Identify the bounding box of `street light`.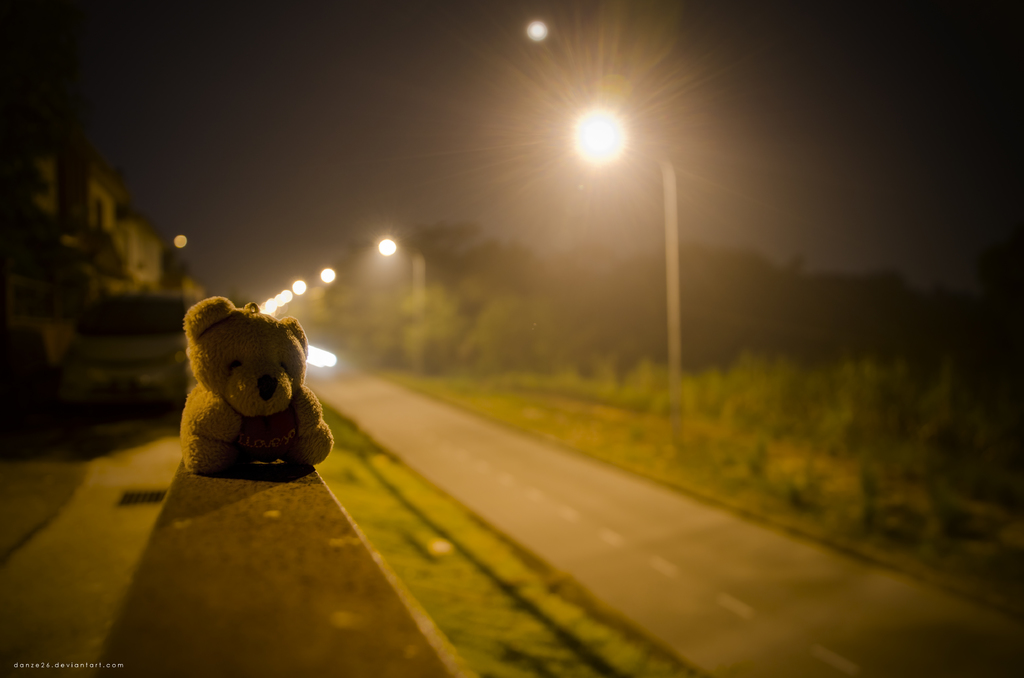
BBox(518, 38, 698, 419).
